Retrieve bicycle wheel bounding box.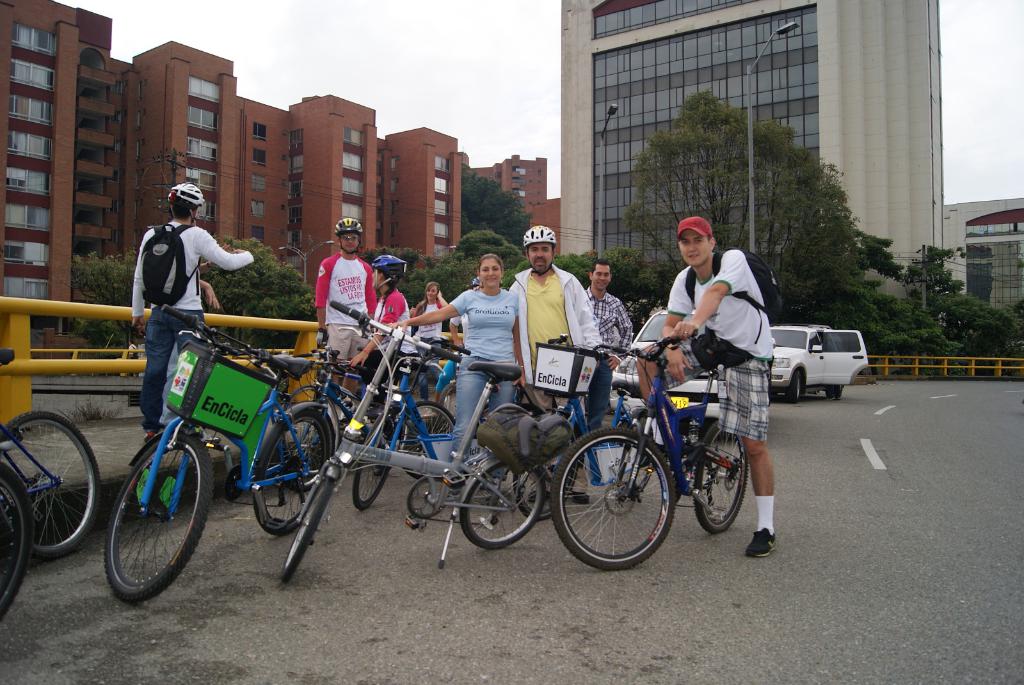
Bounding box: pyautogui.locateOnScreen(355, 408, 399, 516).
